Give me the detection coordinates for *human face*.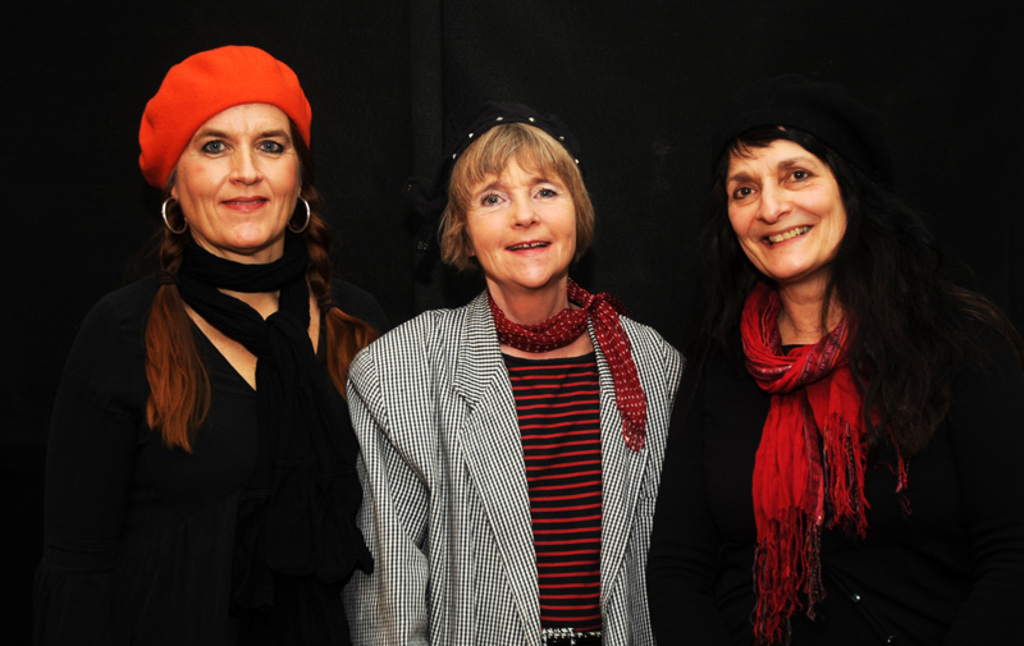
[x1=179, y1=104, x2=306, y2=247].
